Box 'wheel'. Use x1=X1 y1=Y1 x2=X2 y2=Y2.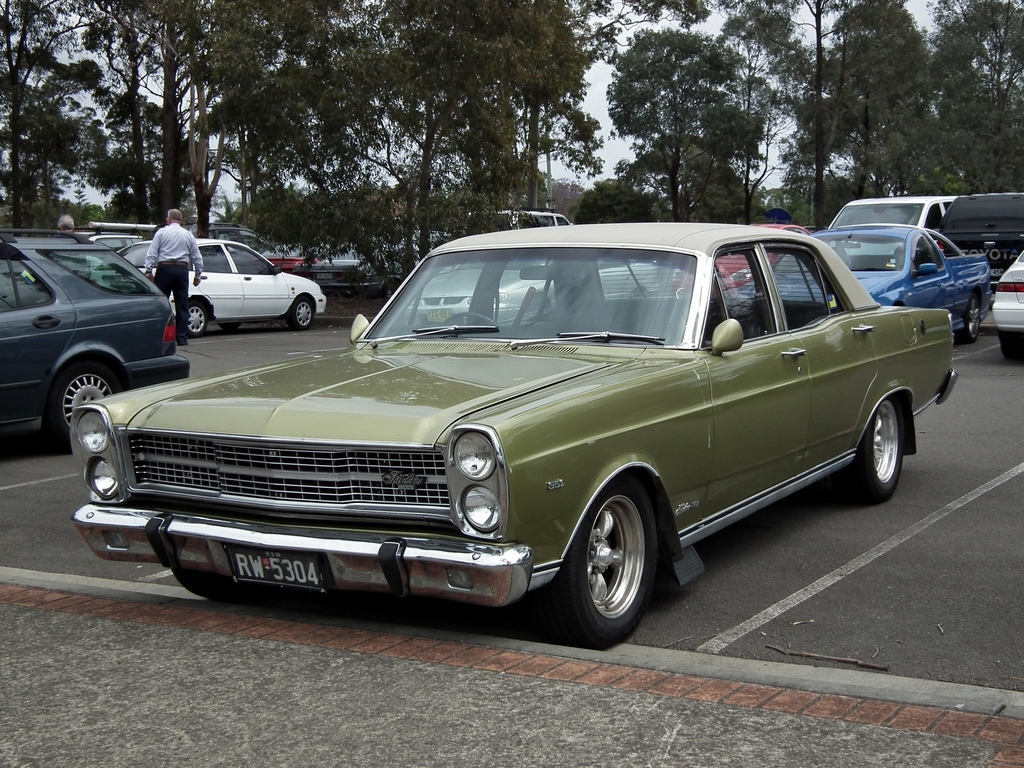
x1=554 y1=493 x2=669 y2=637.
